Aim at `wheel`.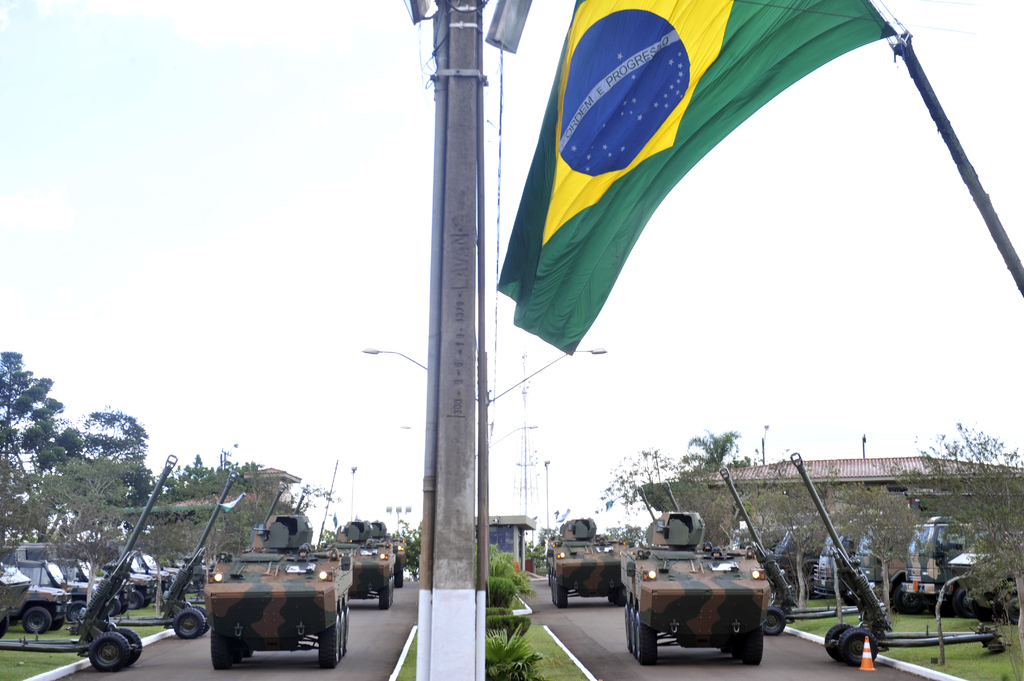
Aimed at {"x1": 548, "y1": 571, "x2": 566, "y2": 609}.
